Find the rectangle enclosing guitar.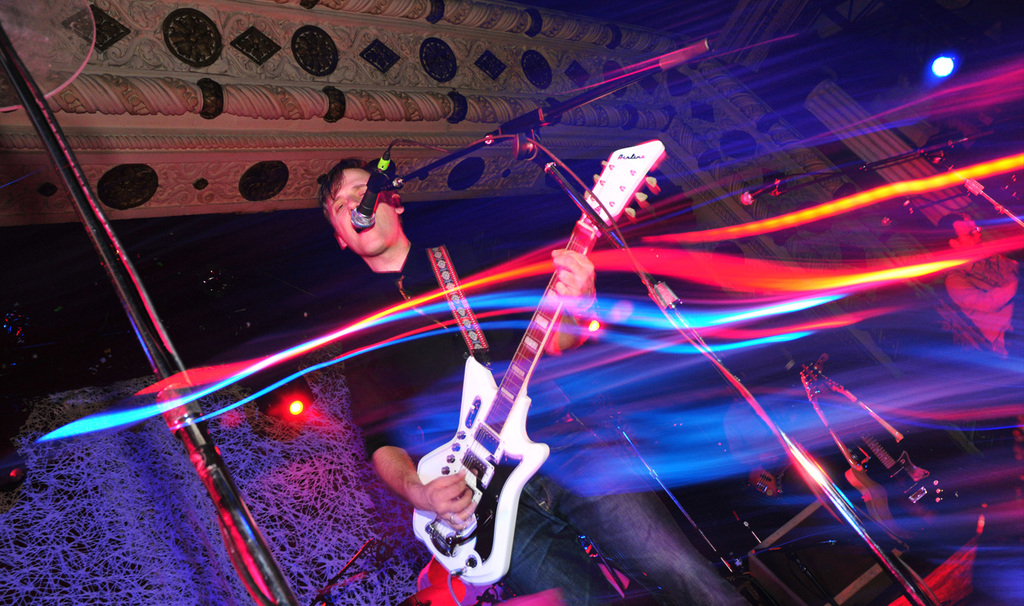
locate(407, 139, 676, 586).
